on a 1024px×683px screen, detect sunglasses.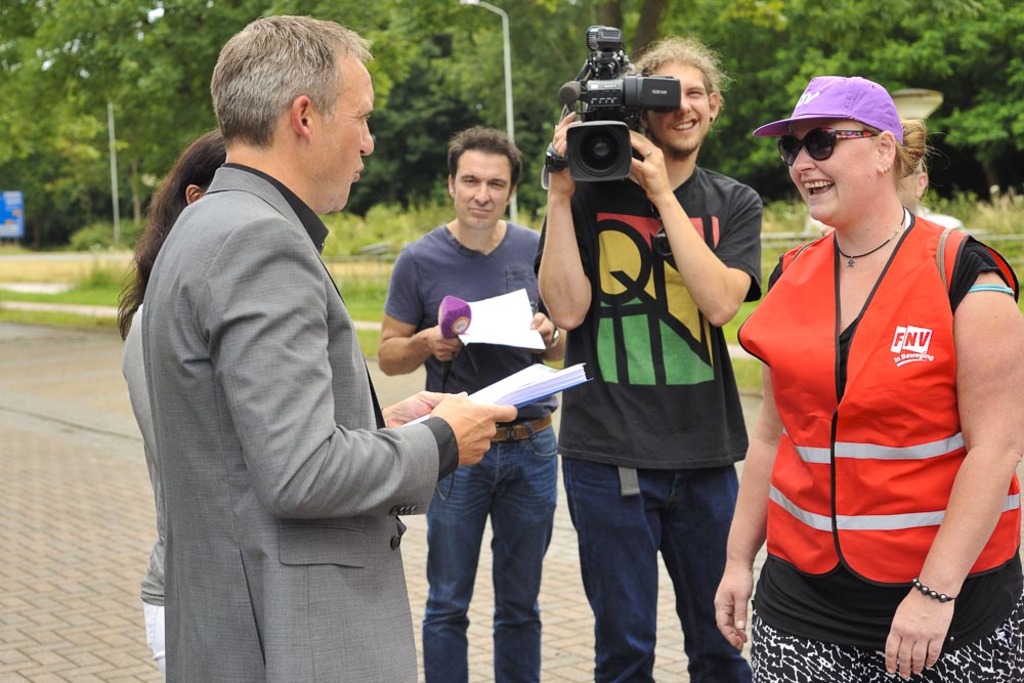
{"x1": 776, "y1": 128, "x2": 877, "y2": 165}.
